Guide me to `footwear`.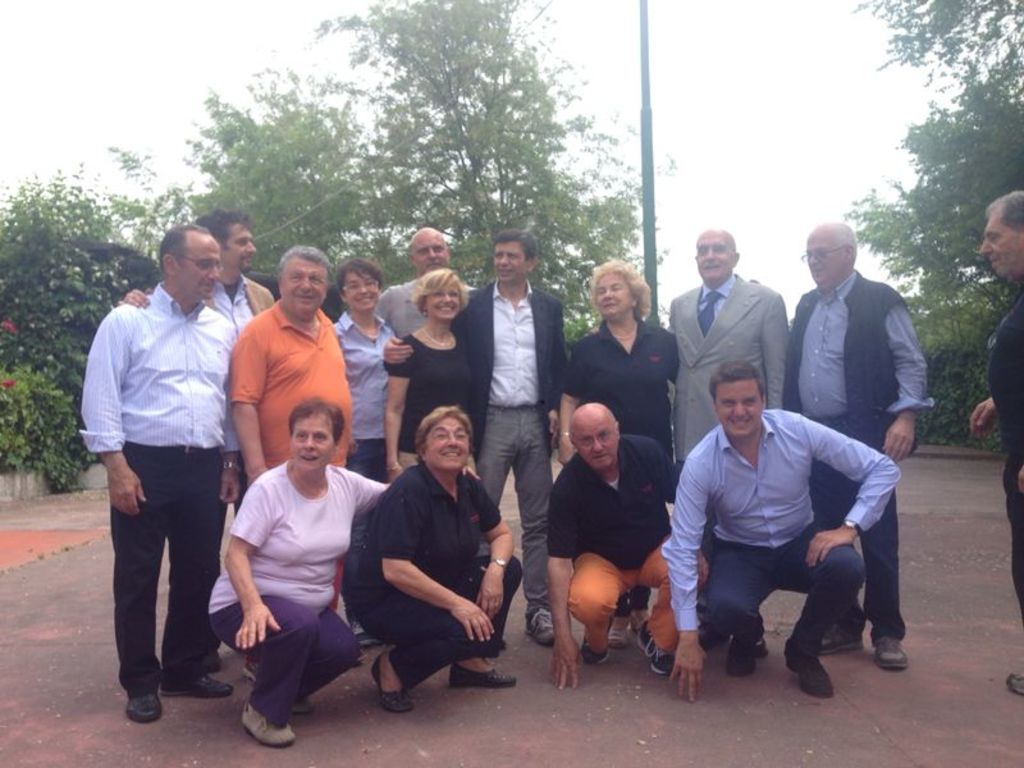
Guidance: 698/620/721/648.
